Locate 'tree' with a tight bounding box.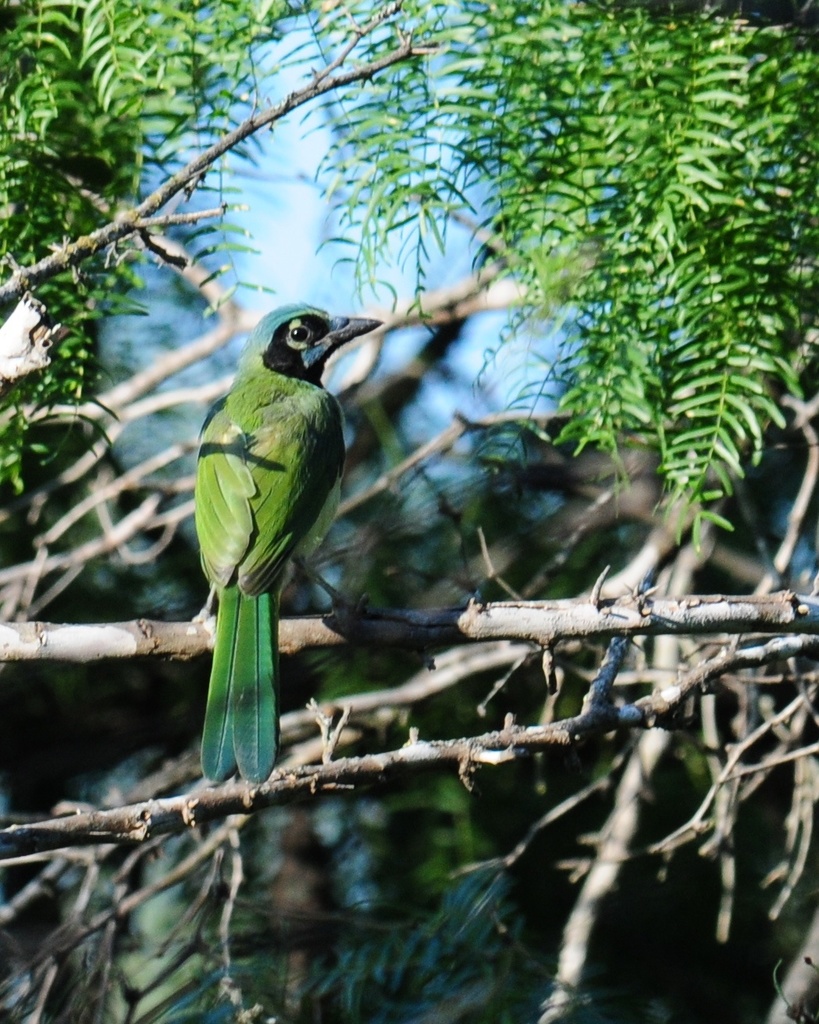
{"left": 0, "top": 0, "right": 818, "bottom": 1023}.
